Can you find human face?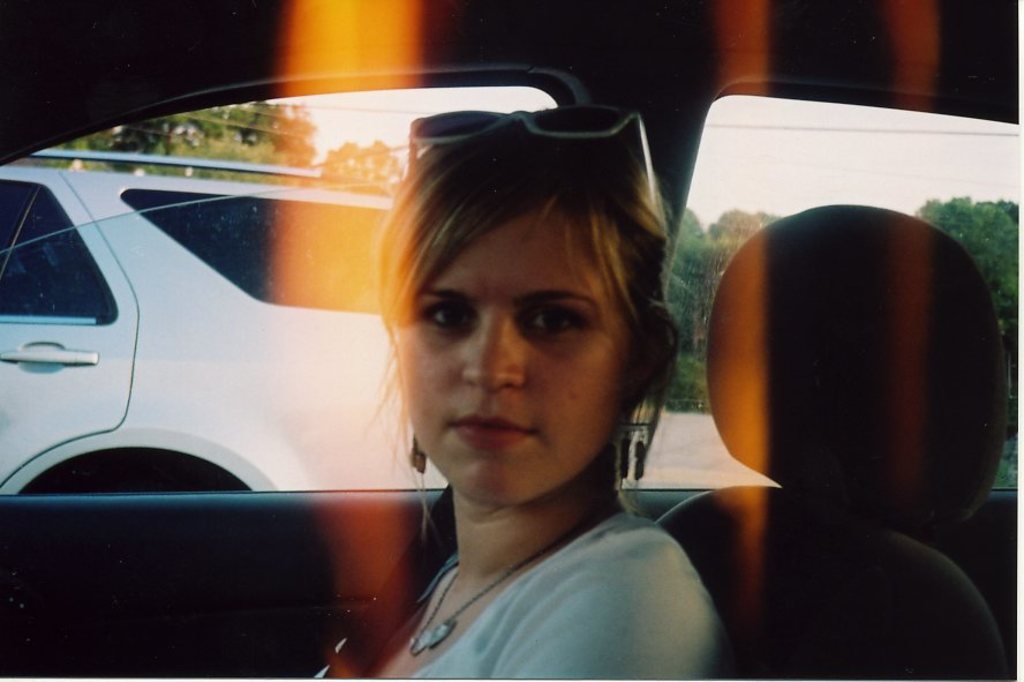
Yes, bounding box: BBox(402, 186, 649, 507).
